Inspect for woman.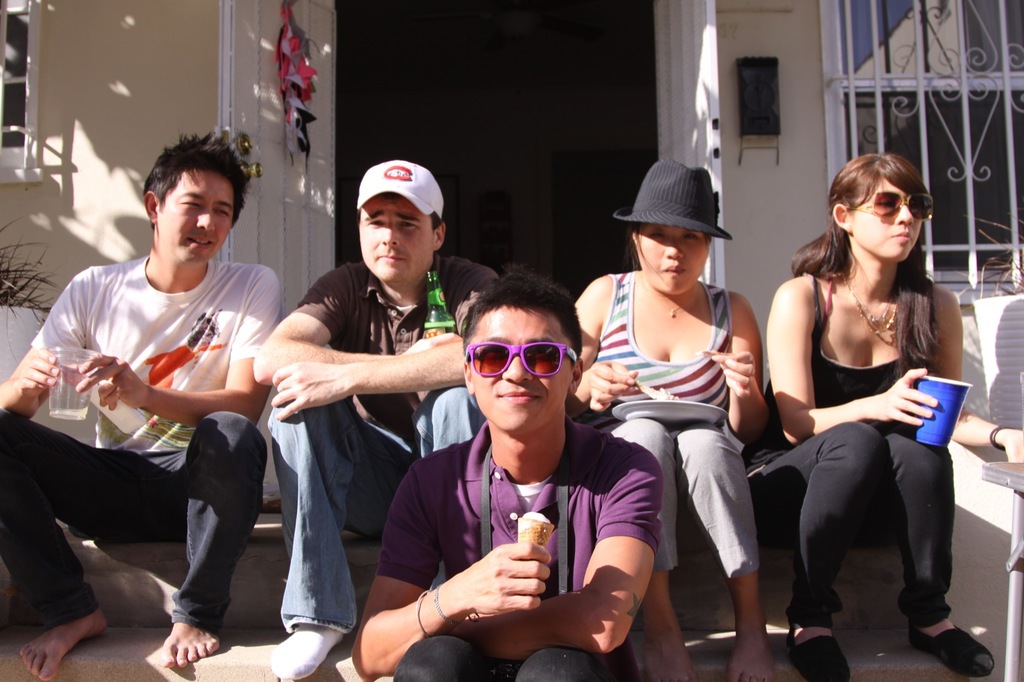
Inspection: <box>548,147,774,681</box>.
